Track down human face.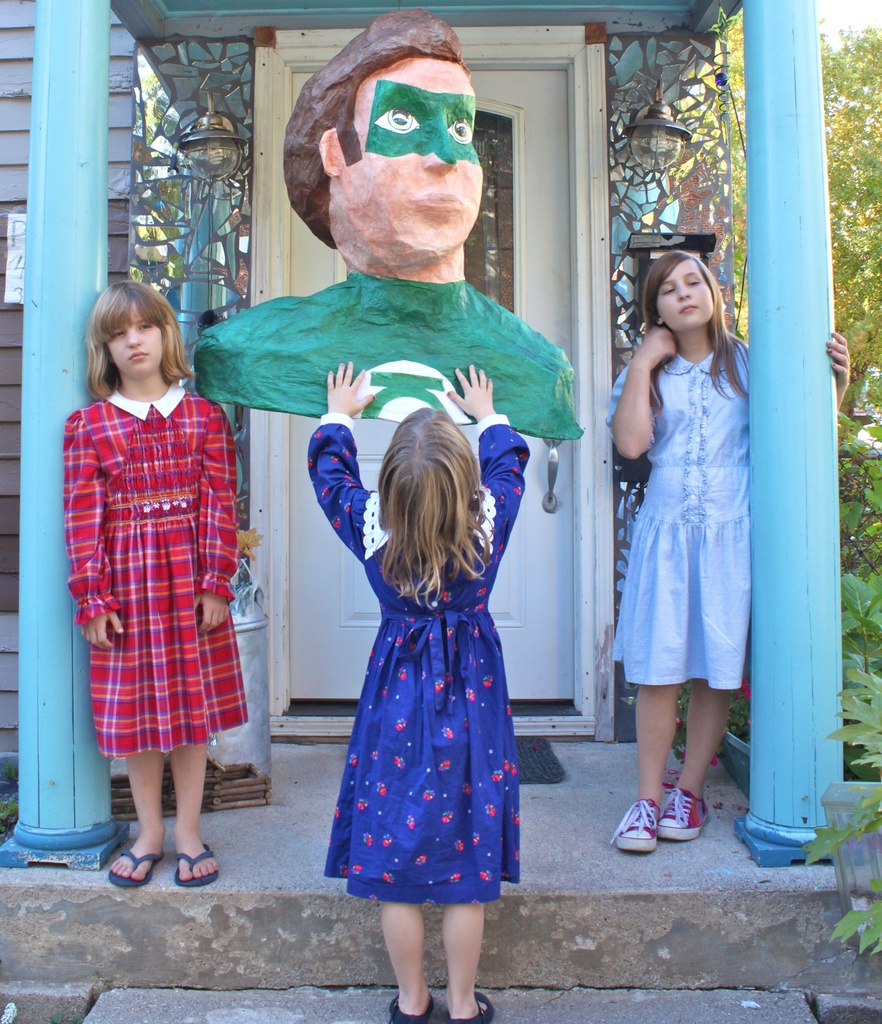
Tracked to rect(655, 258, 715, 328).
